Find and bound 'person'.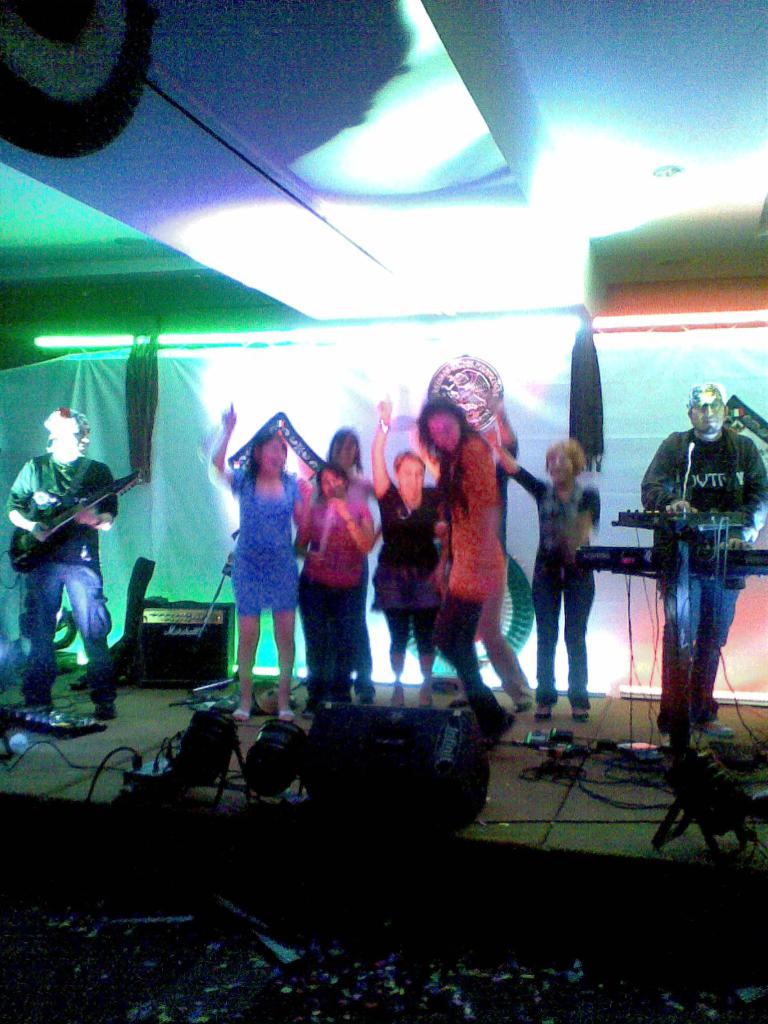
Bound: (left=478, top=419, right=593, bottom=716).
